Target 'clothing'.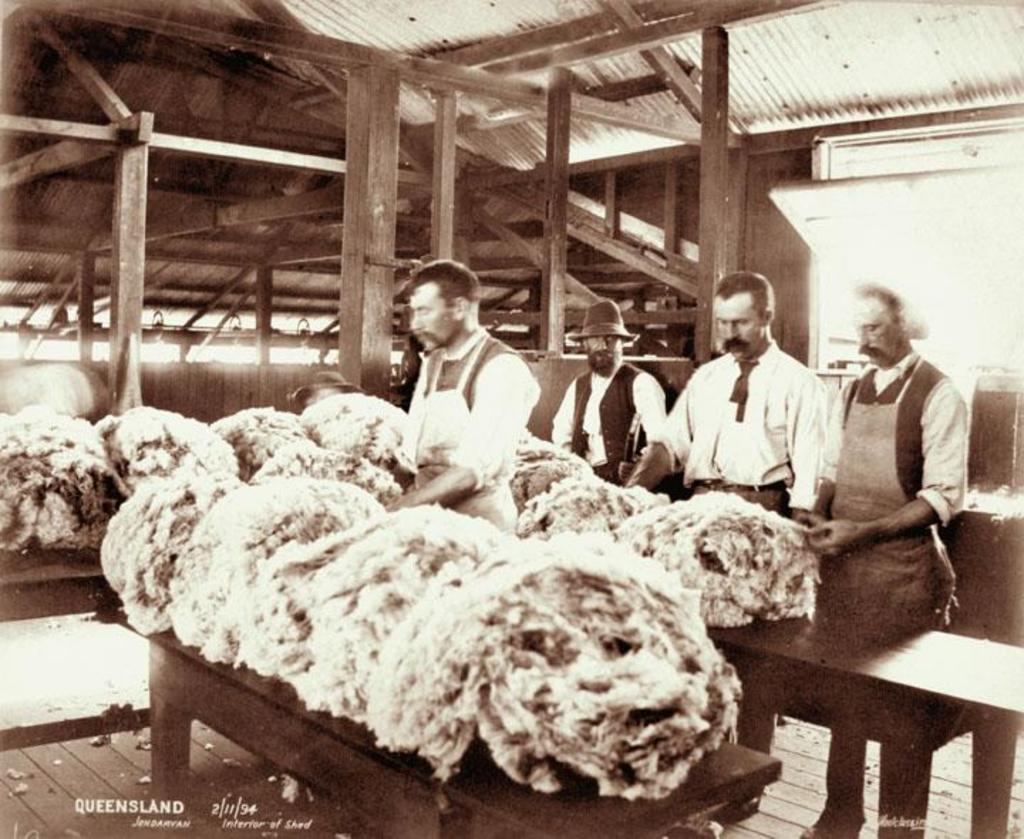
Target region: bbox=(378, 290, 543, 513).
